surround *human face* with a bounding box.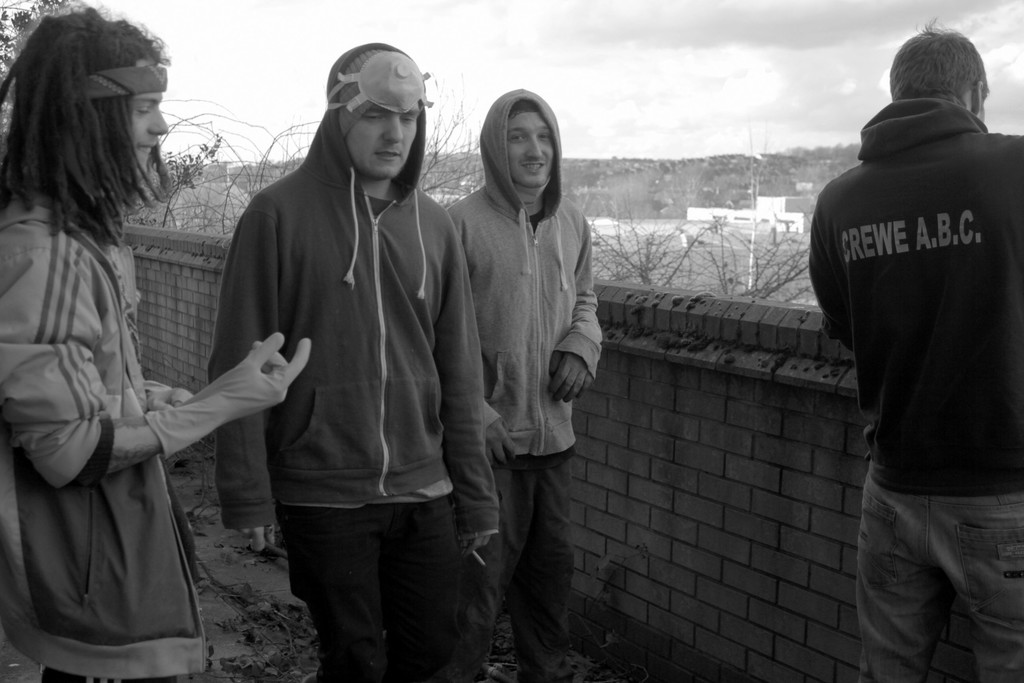
bbox=(506, 104, 556, 184).
